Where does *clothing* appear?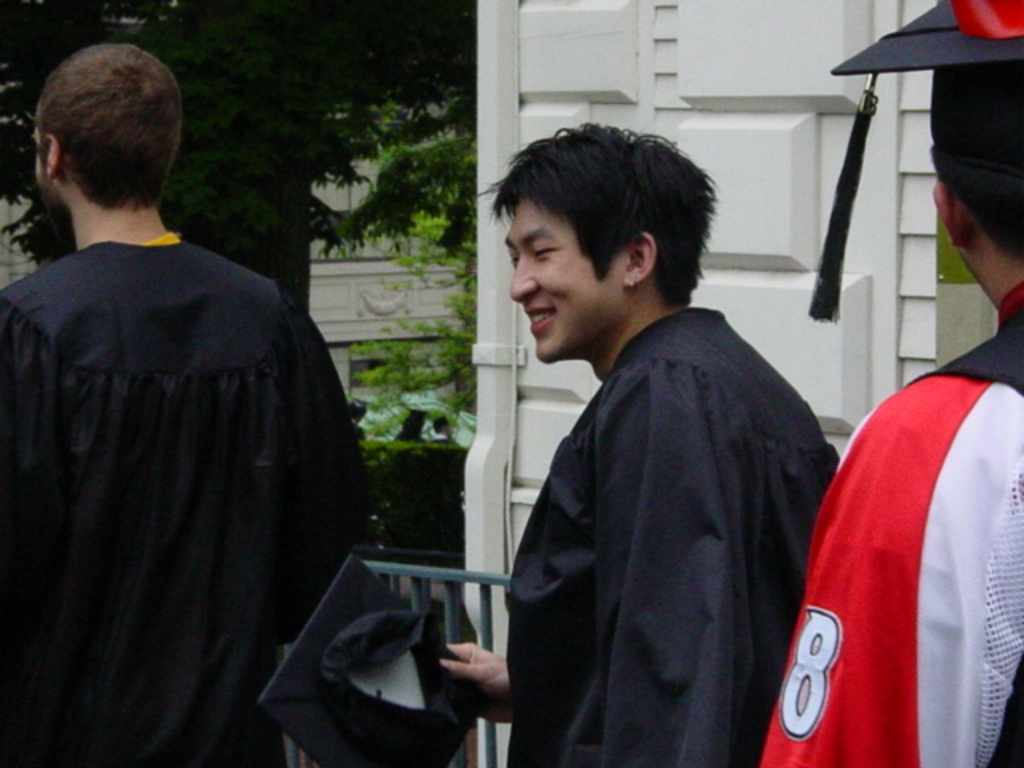
Appears at [x1=504, y1=302, x2=837, y2=760].
